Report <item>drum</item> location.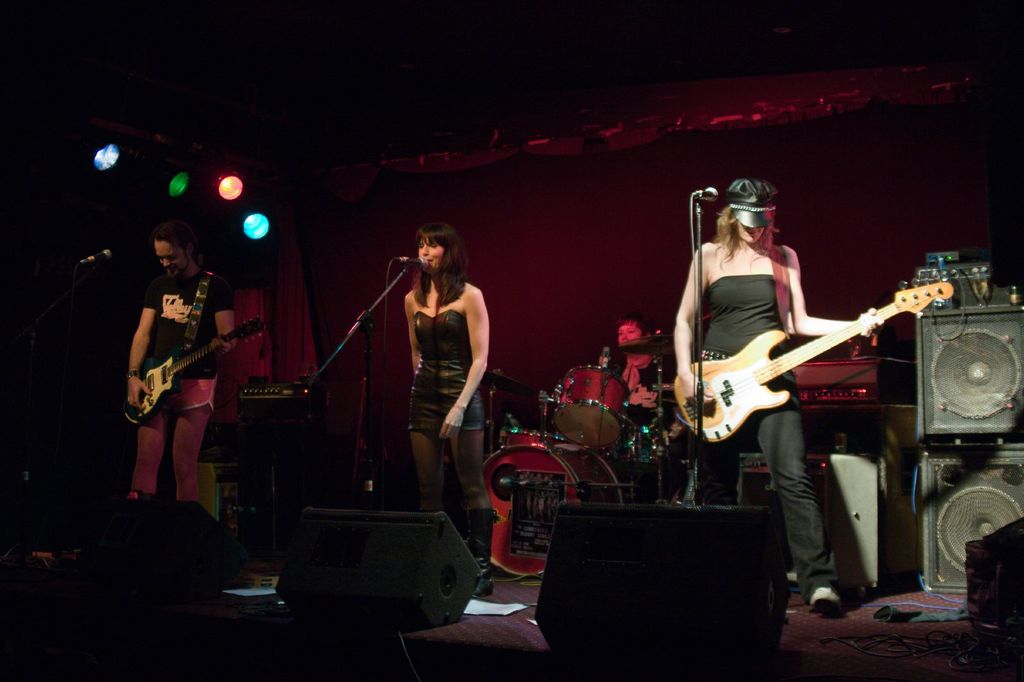
Report: detection(481, 443, 633, 580).
